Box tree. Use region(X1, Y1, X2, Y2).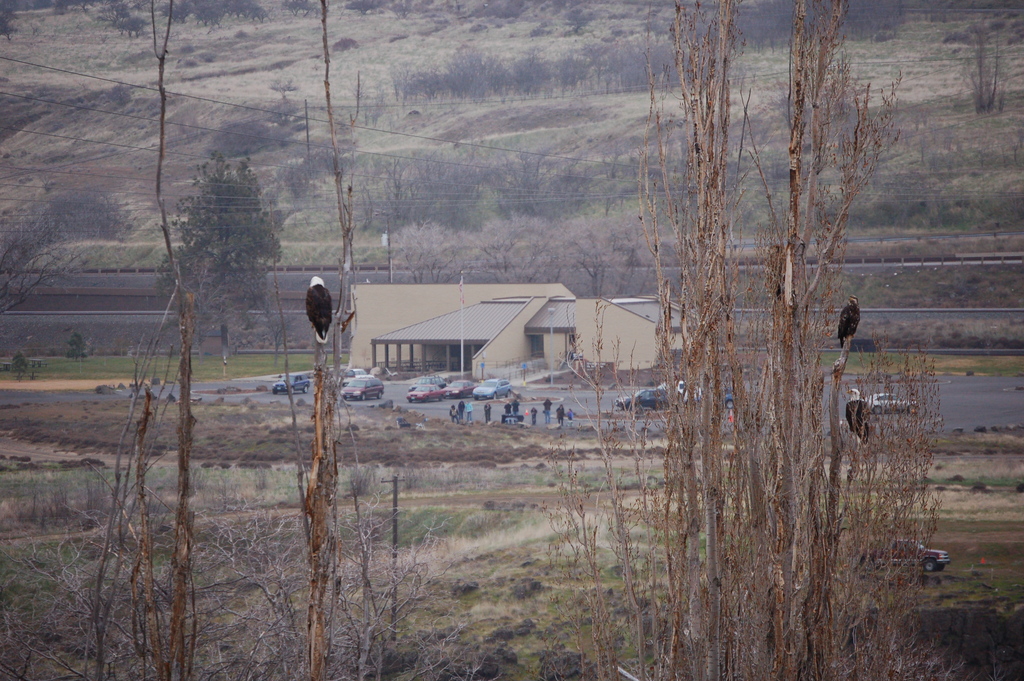
region(7, 352, 36, 380).
